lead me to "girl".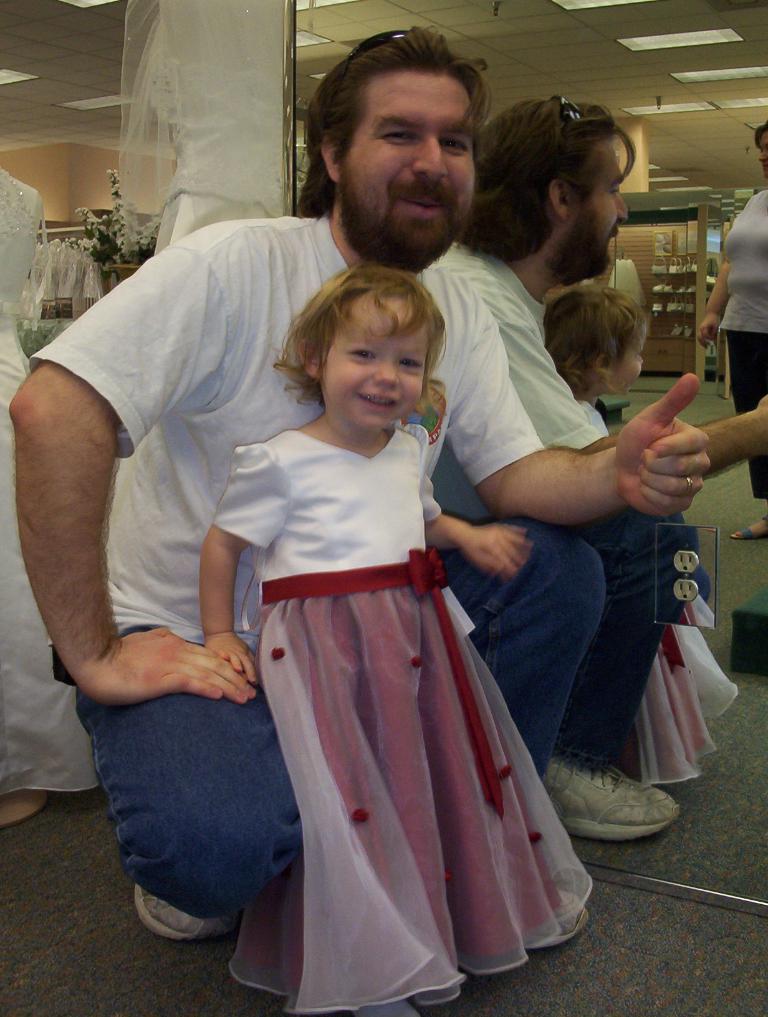
Lead to rect(192, 256, 597, 1016).
